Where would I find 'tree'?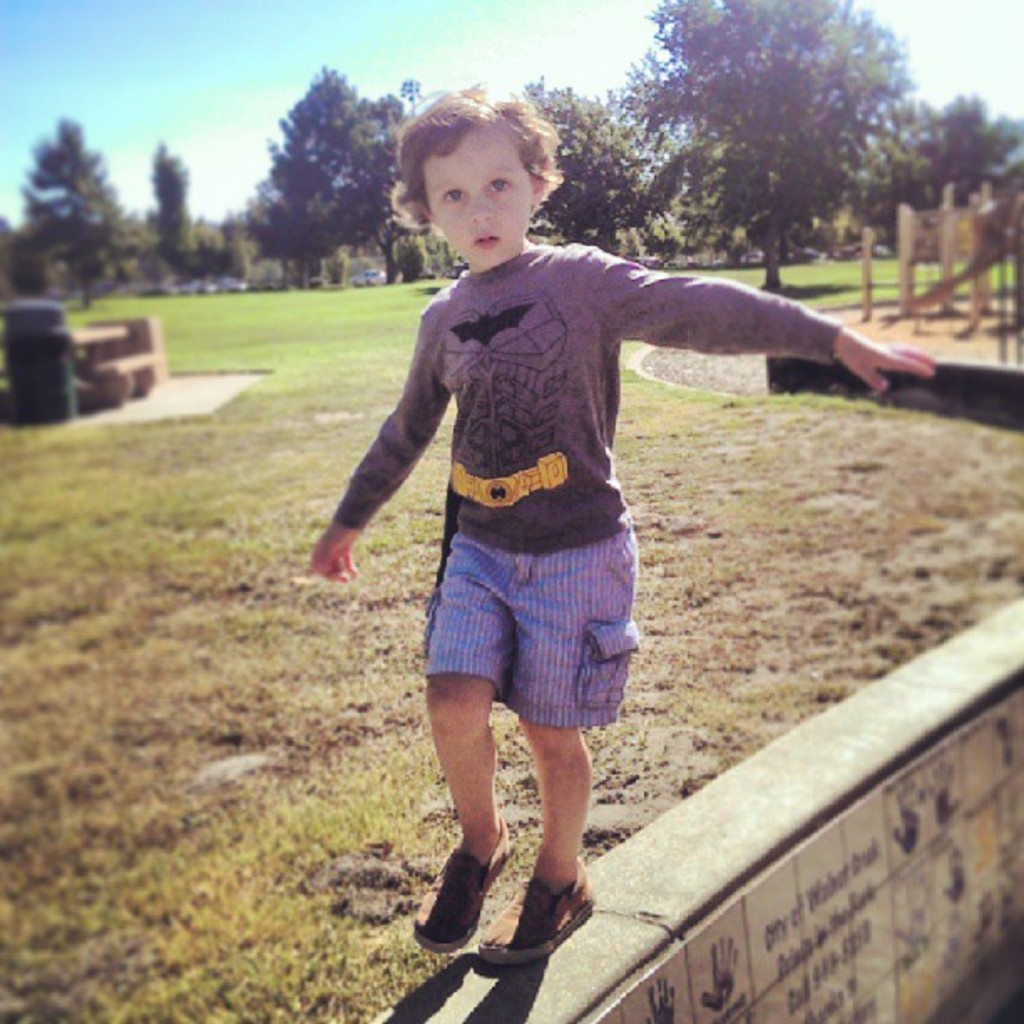
At x1=504, y1=60, x2=708, y2=236.
